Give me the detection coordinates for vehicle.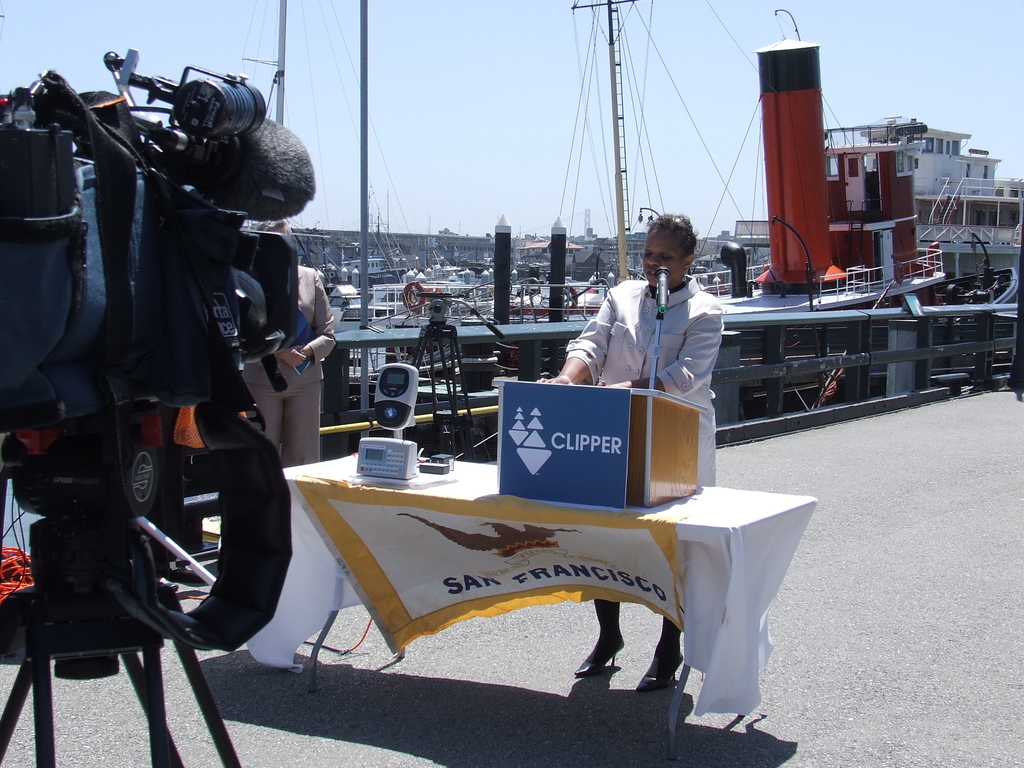
box=[824, 116, 1023, 245].
